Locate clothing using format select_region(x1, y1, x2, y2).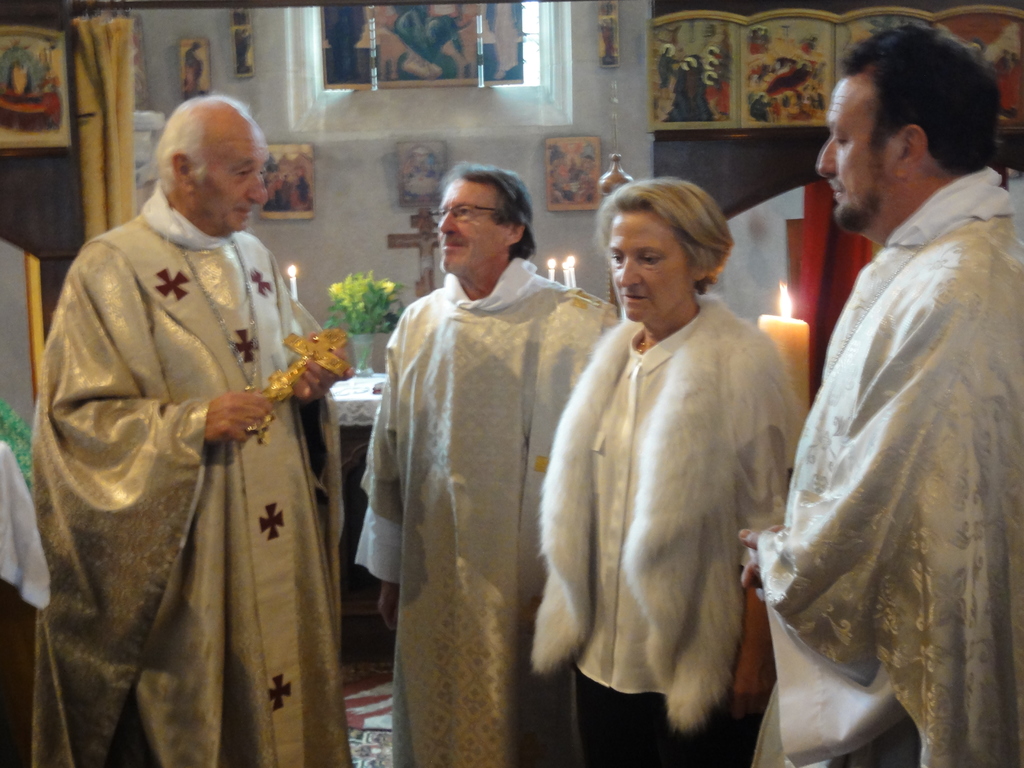
select_region(341, 246, 621, 767).
